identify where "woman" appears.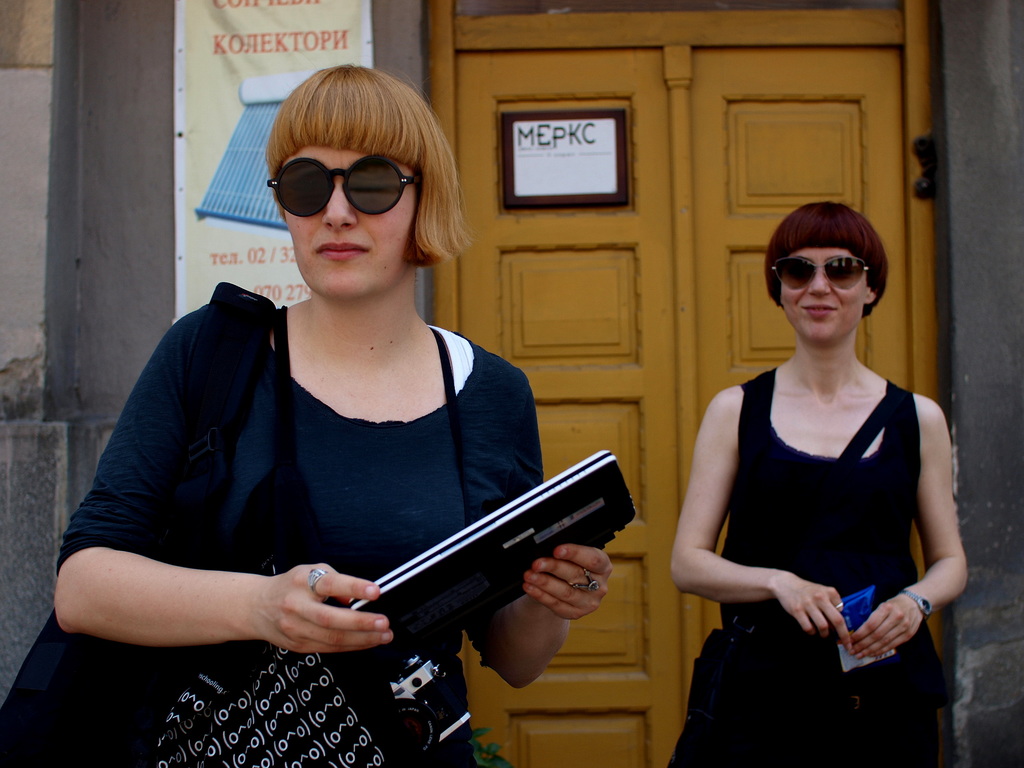
Appears at 682/170/950/767.
